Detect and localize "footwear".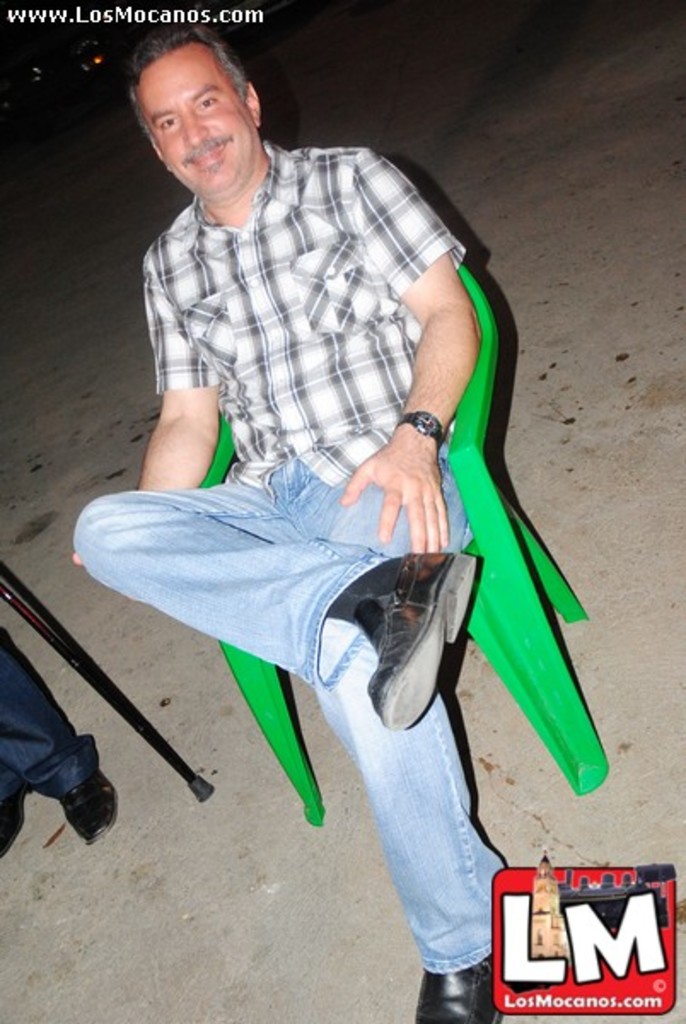
Localized at [334,544,490,730].
